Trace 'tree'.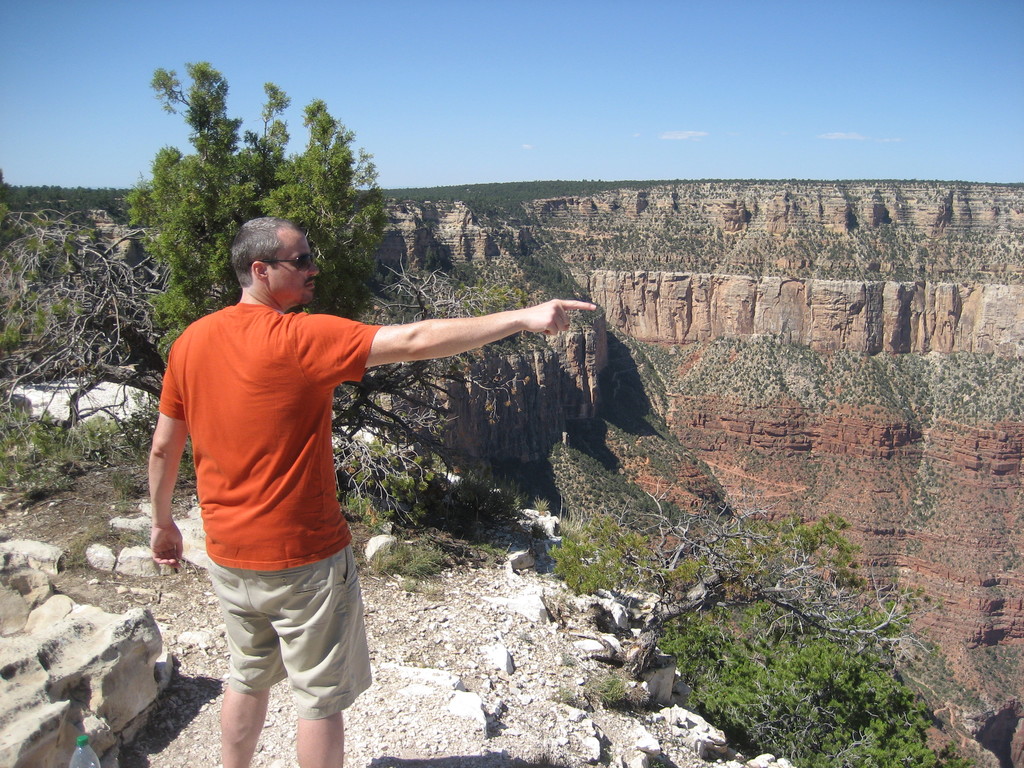
Traced to bbox=(118, 56, 390, 365).
